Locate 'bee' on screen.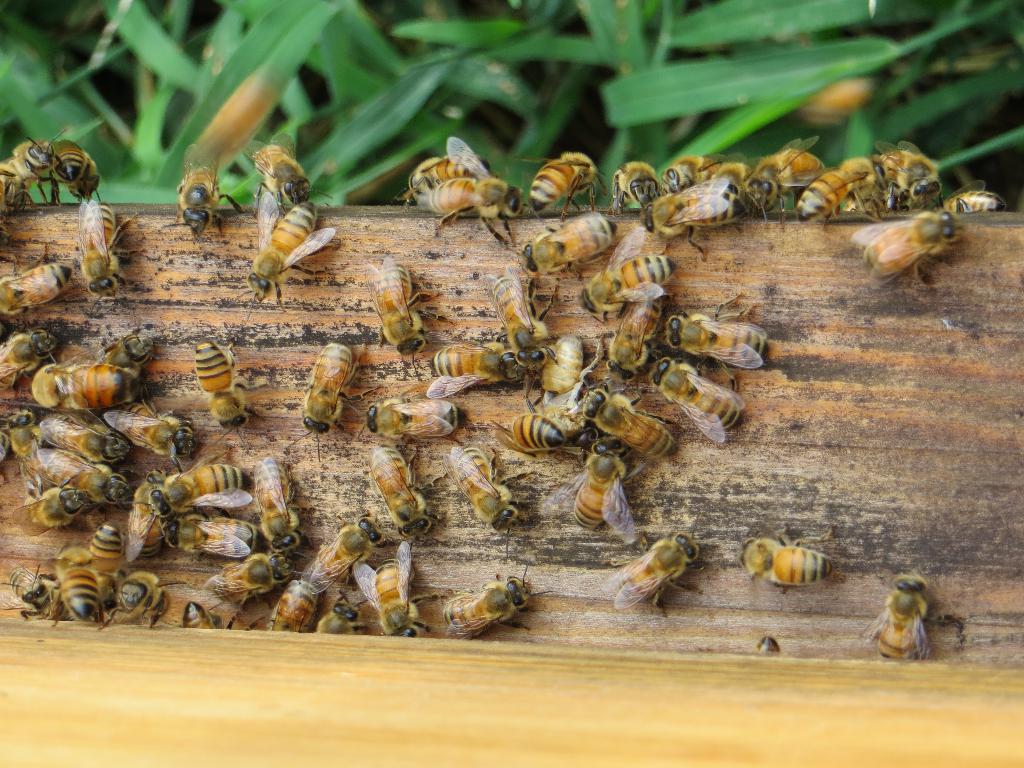
On screen at 259,565,324,634.
